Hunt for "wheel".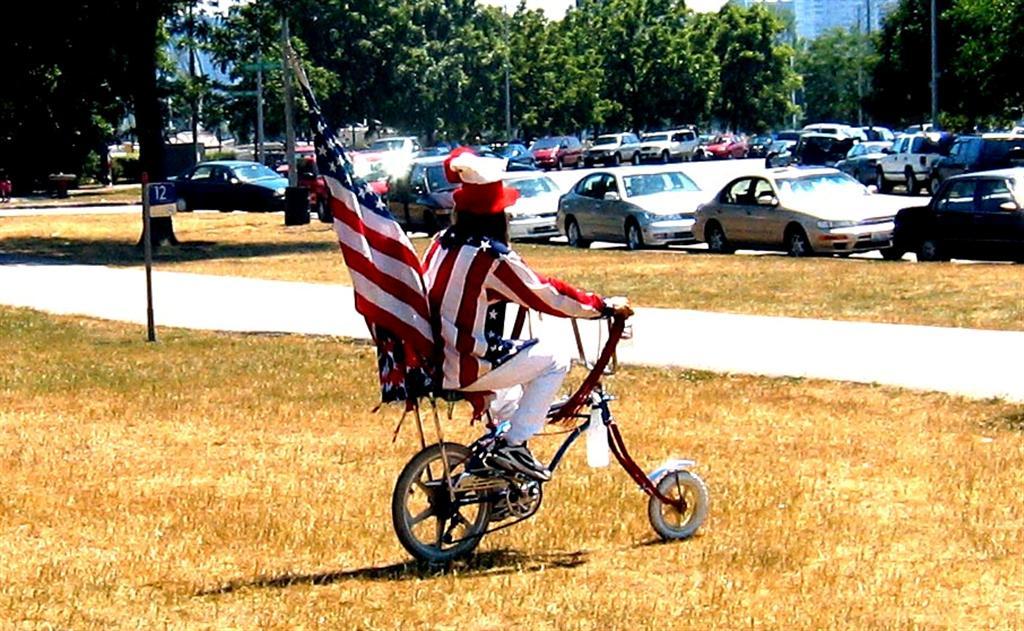
Hunted down at <box>875,173,890,191</box>.
